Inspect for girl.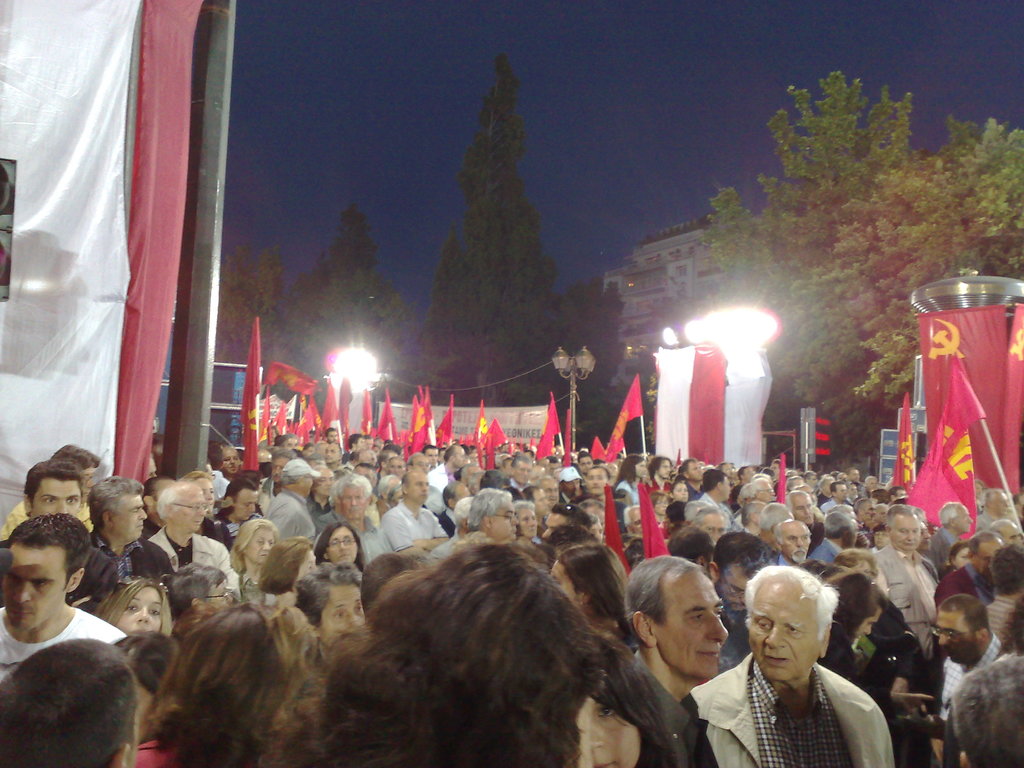
Inspection: 86, 567, 179, 644.
